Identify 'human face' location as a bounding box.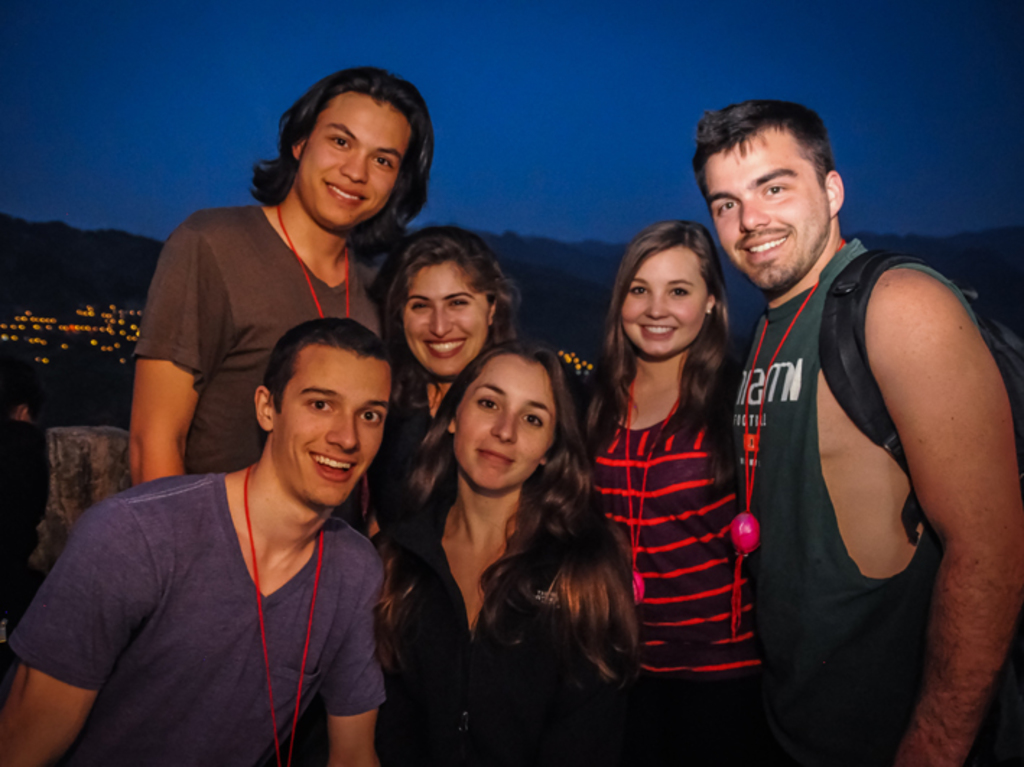
(622, 240, 706, 358).
